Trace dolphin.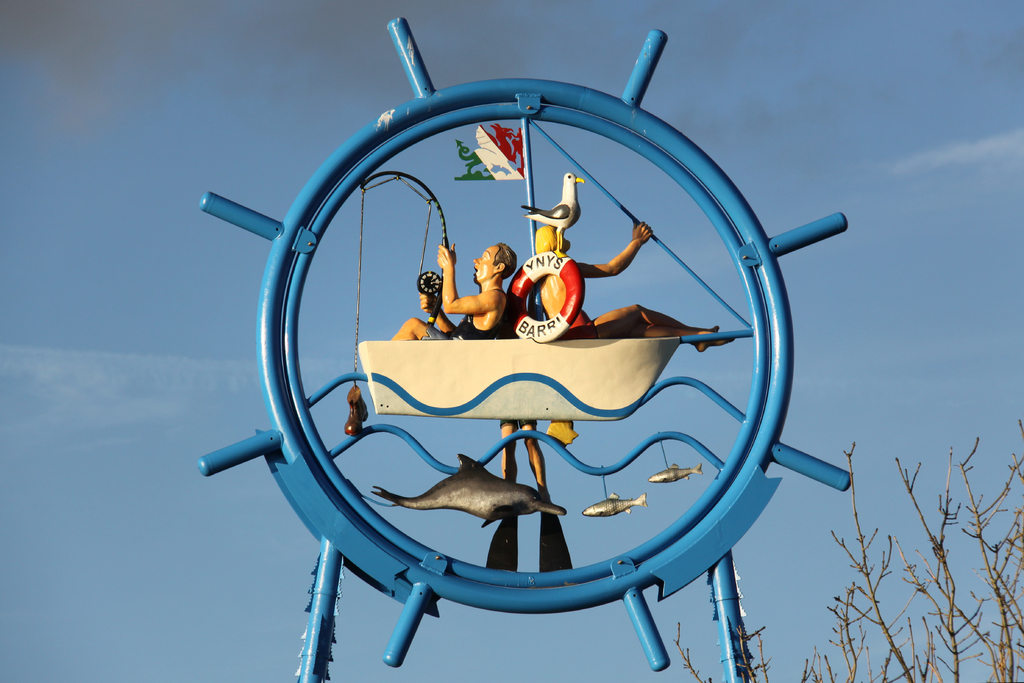
Traced to {"left": 369, "top": 450, "right": 568, "bottom": 537}.
